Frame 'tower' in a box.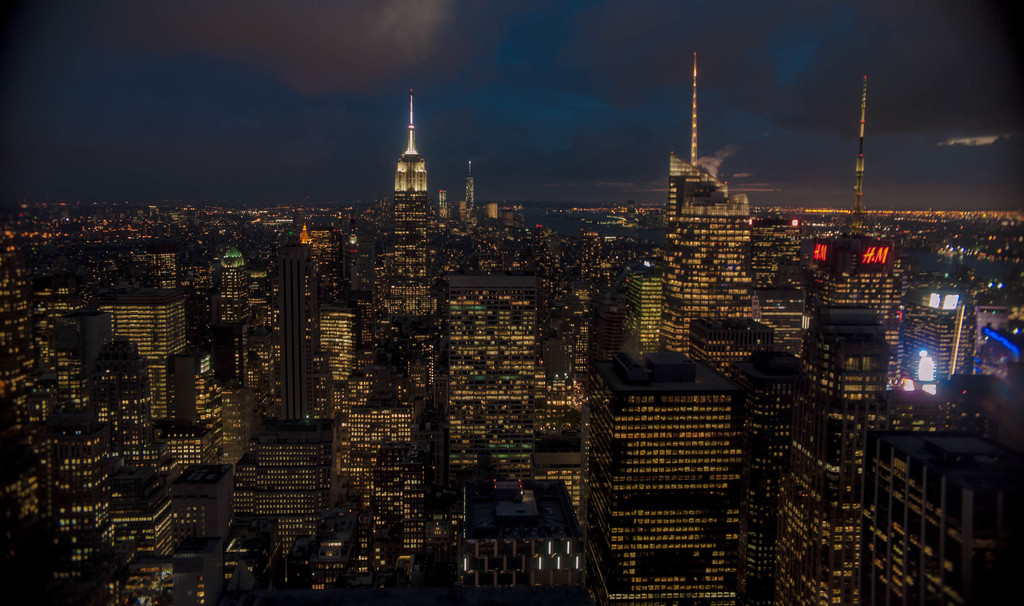
462:161:474:216.
